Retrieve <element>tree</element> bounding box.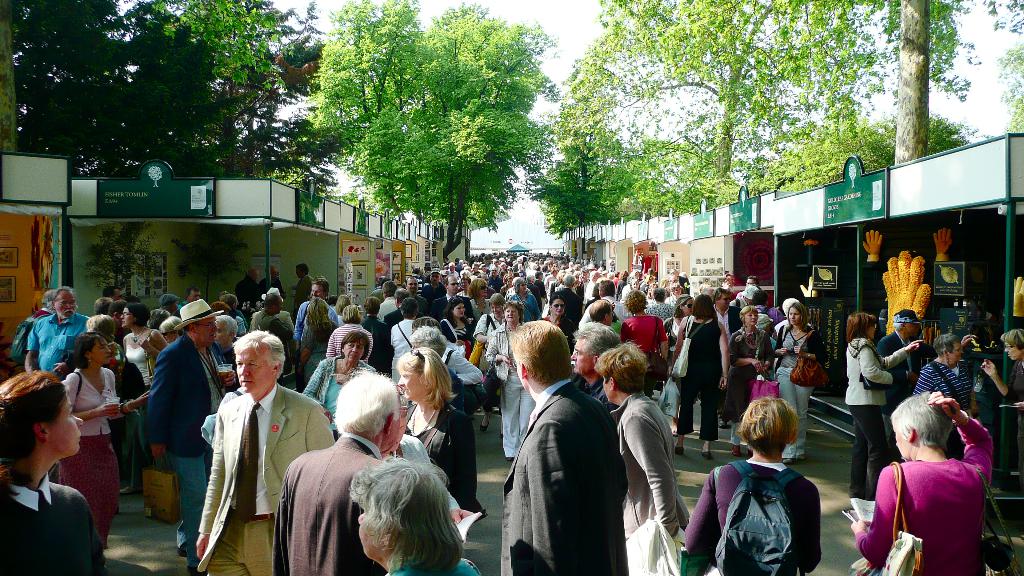
Bounding box: pyautogui.locateOnScreen(535, 77, 676, 235).
